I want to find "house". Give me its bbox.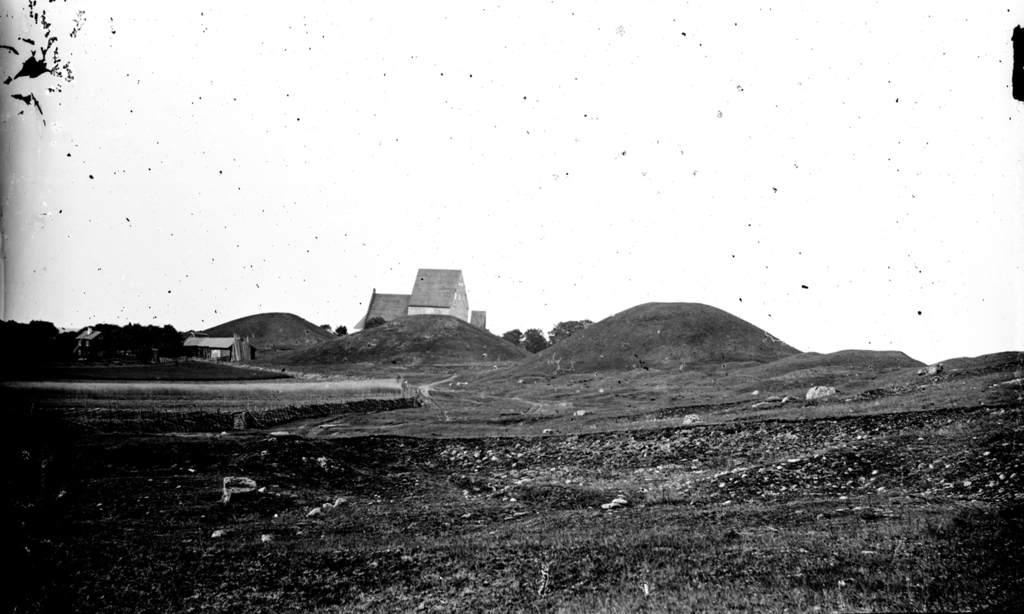
178 331 257 365.
